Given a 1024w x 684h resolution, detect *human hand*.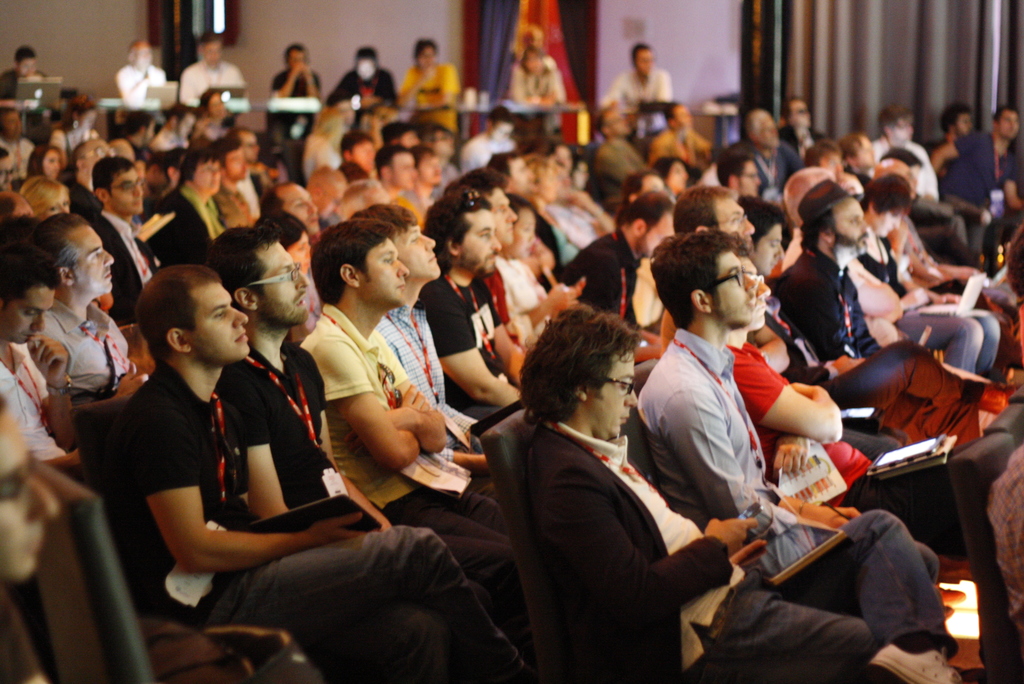
box(830, 355, 870, 375).
